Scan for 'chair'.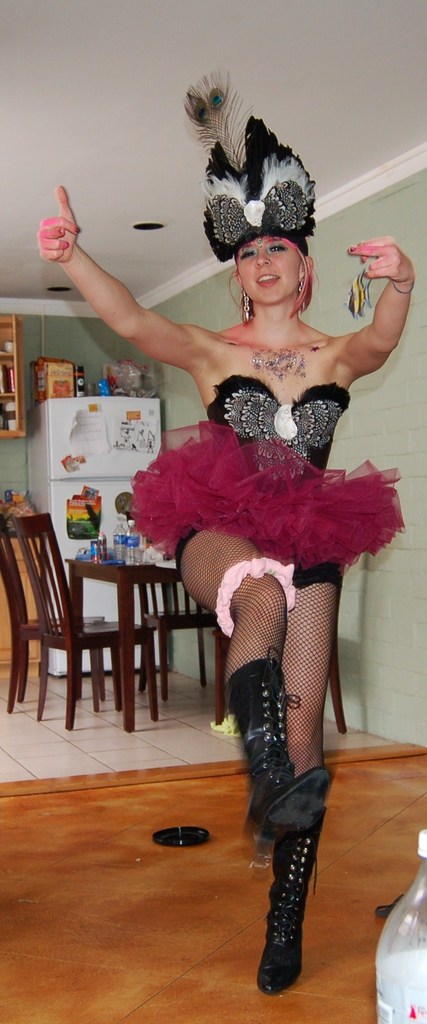
Scan result: <box>213,562,349,726</box>.
